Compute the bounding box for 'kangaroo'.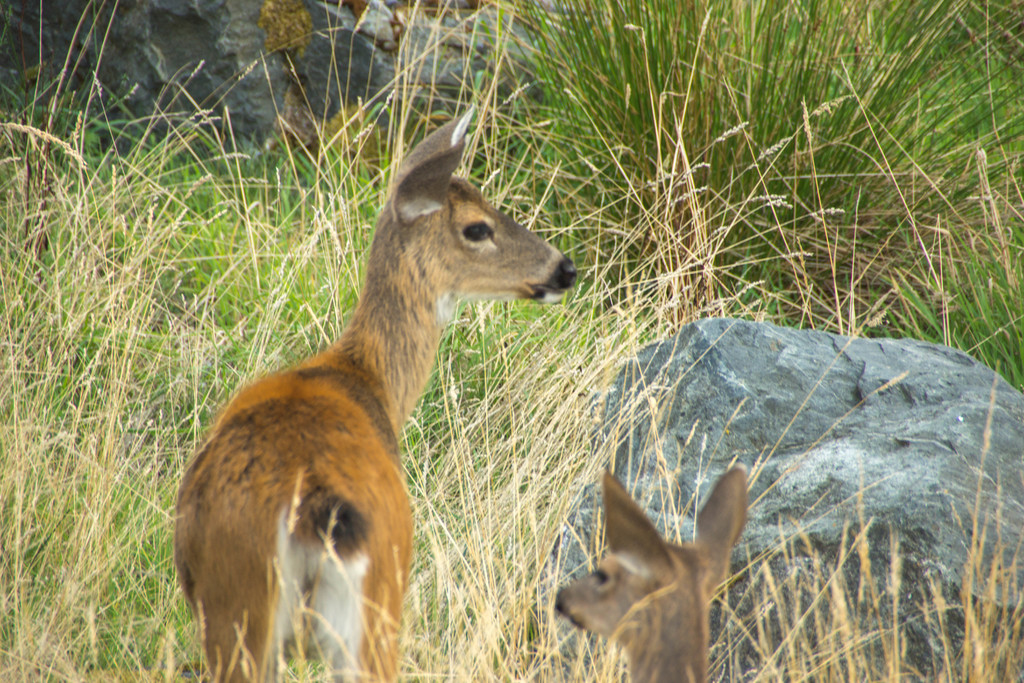
x1=175 y1=104 x2=582 y2=679.
